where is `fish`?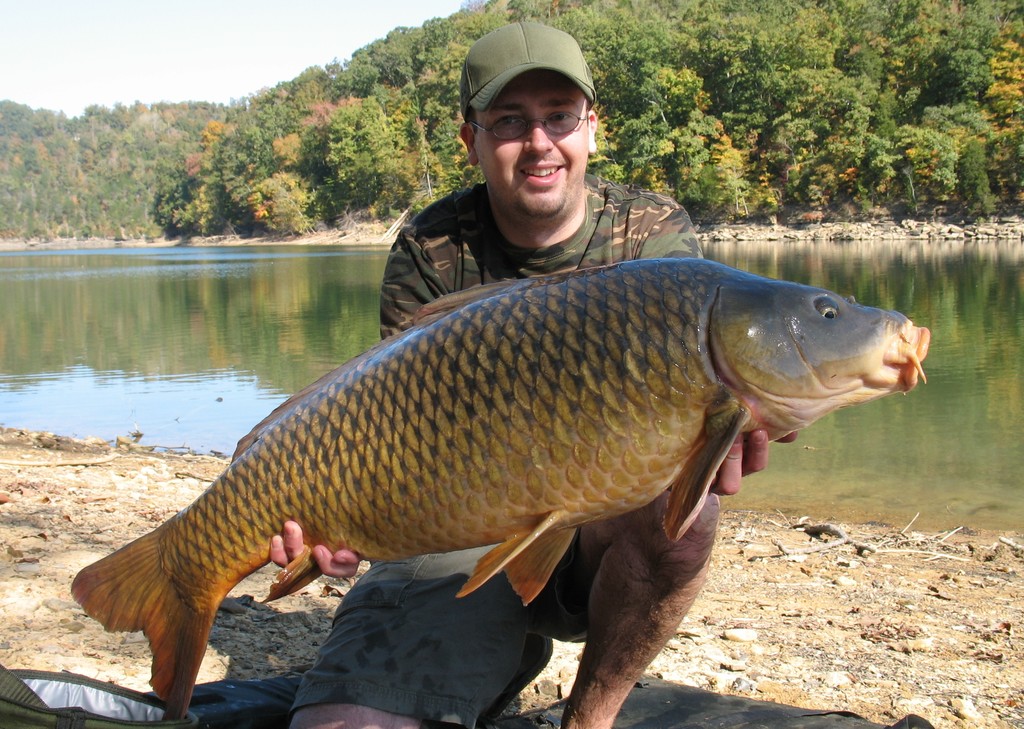
(73,254,929,719).
